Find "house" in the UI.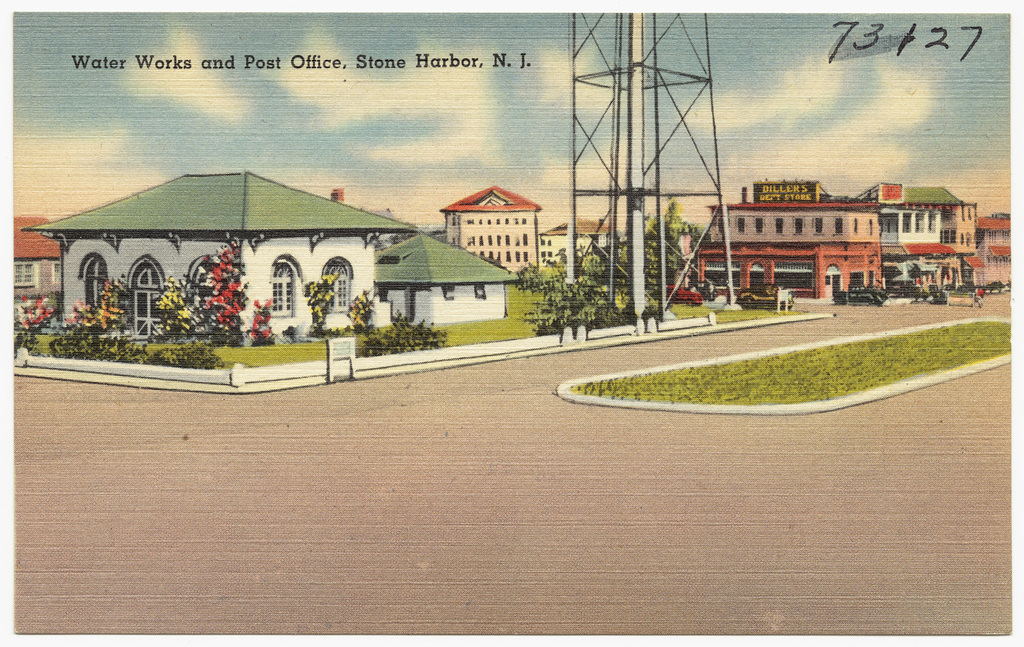
UI element at <box>692,171,886,297</box>.
